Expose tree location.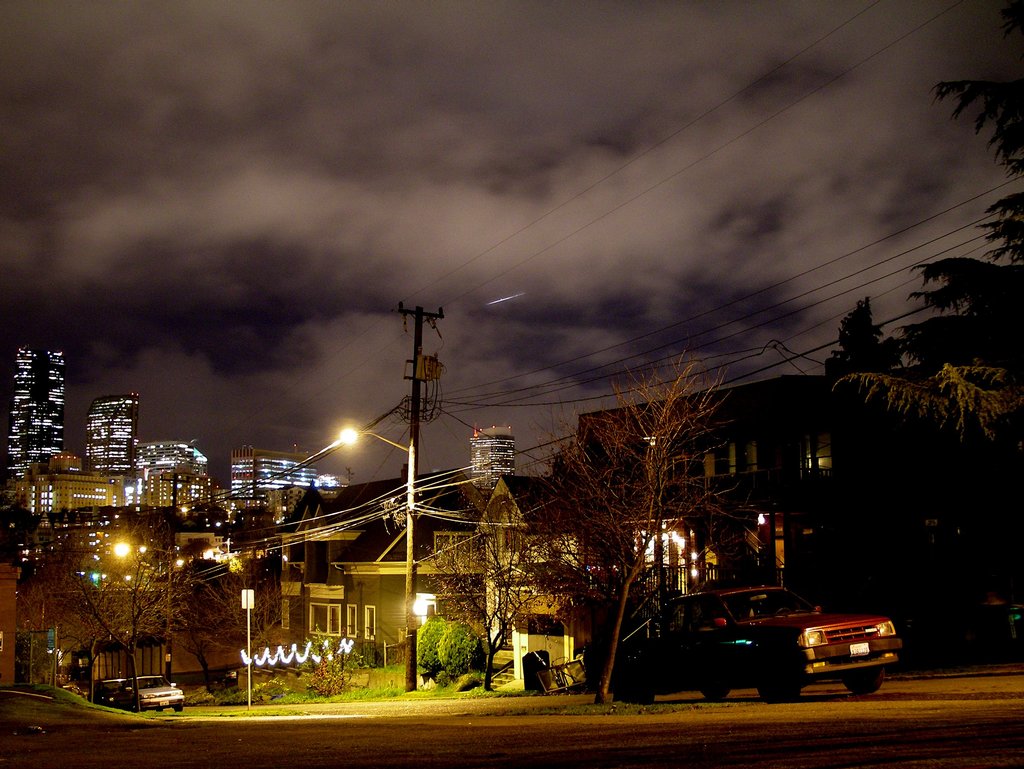
Exposed at 412/484/558/695.
